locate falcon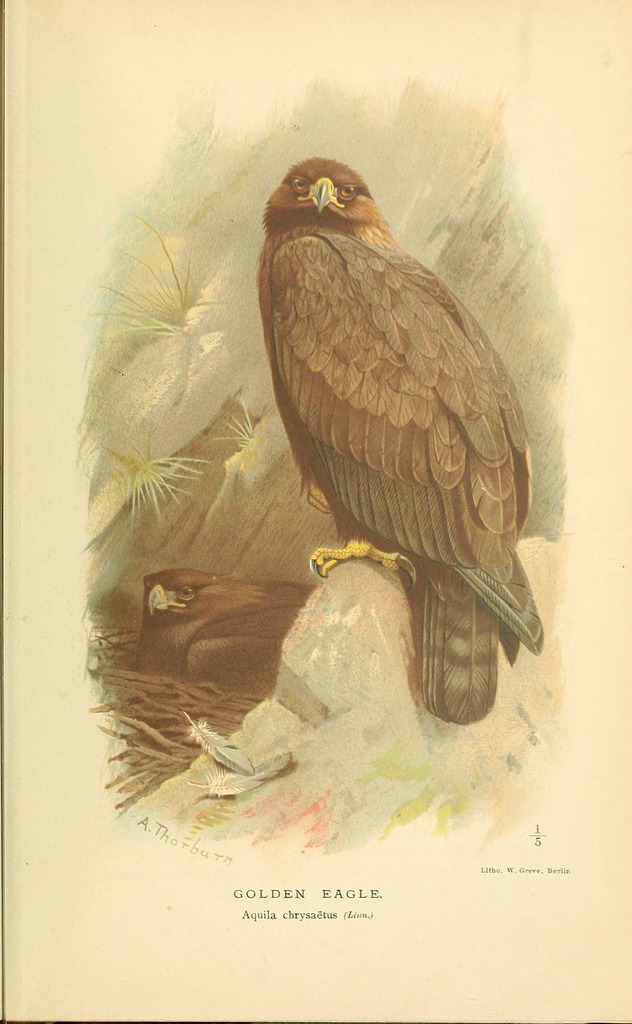
rect(252, 149, 548, 732)
